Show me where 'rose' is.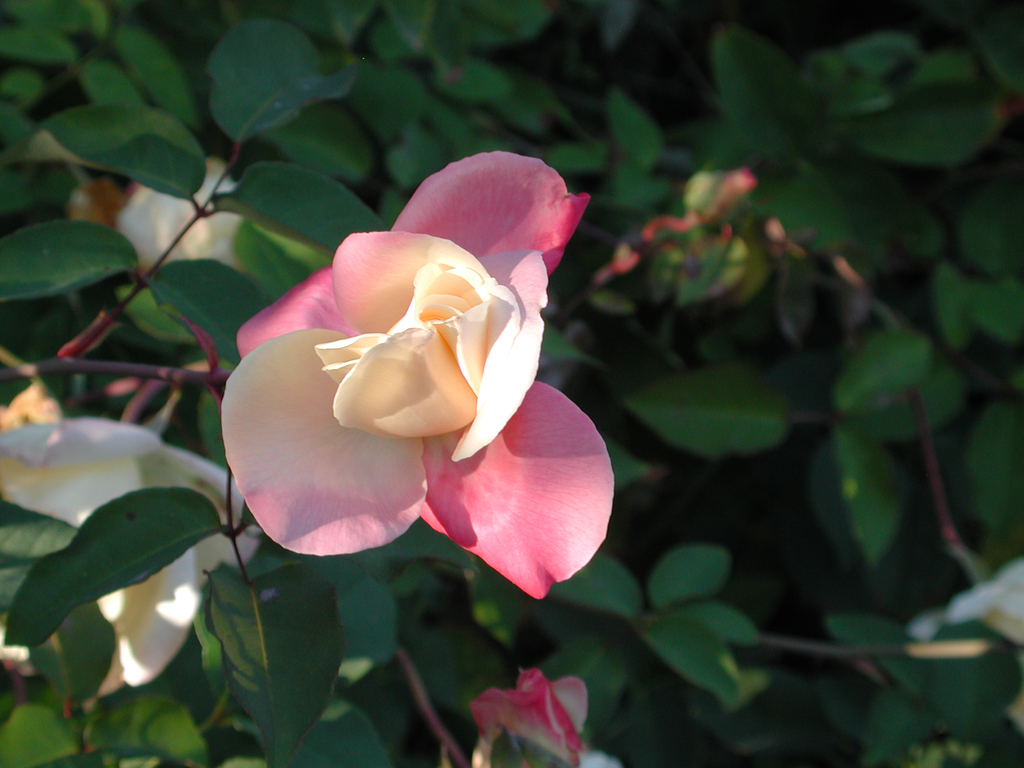
'rose' is at (220, 150, 620, 601).
